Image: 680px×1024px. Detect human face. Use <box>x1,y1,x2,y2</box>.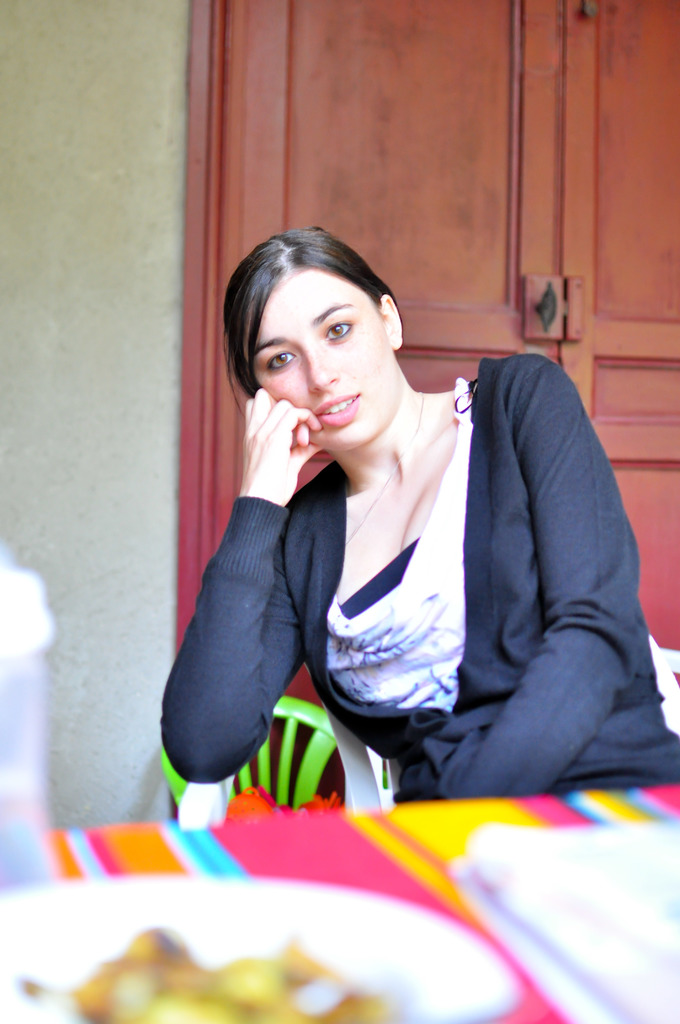
<box>241,271,402,454</box>.
